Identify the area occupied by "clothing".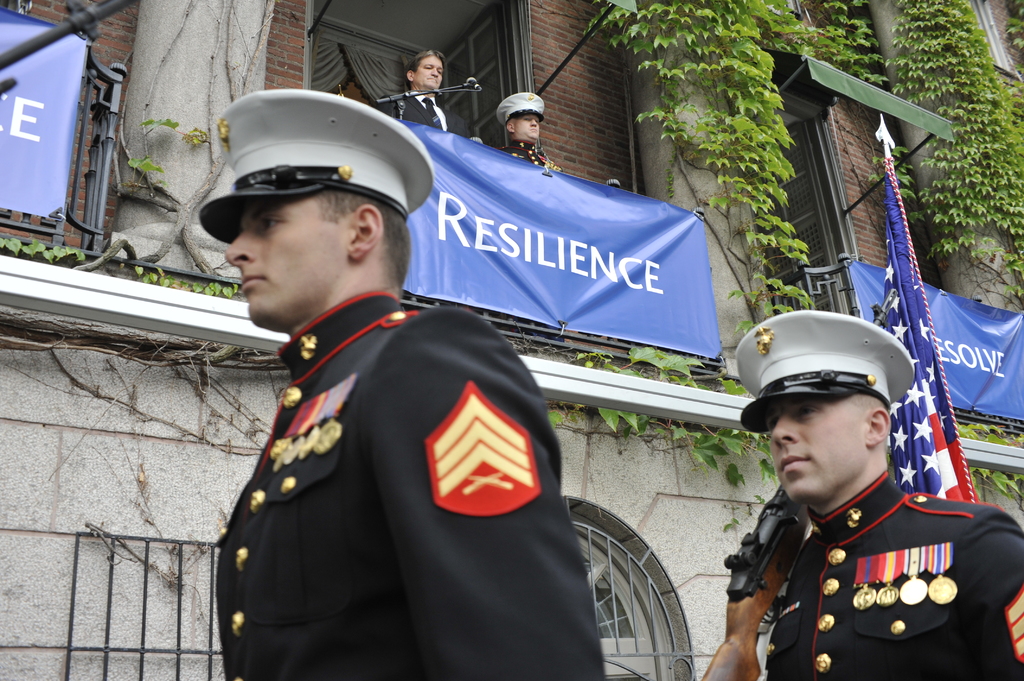
Area: detection(379, 88, 470, 140).
